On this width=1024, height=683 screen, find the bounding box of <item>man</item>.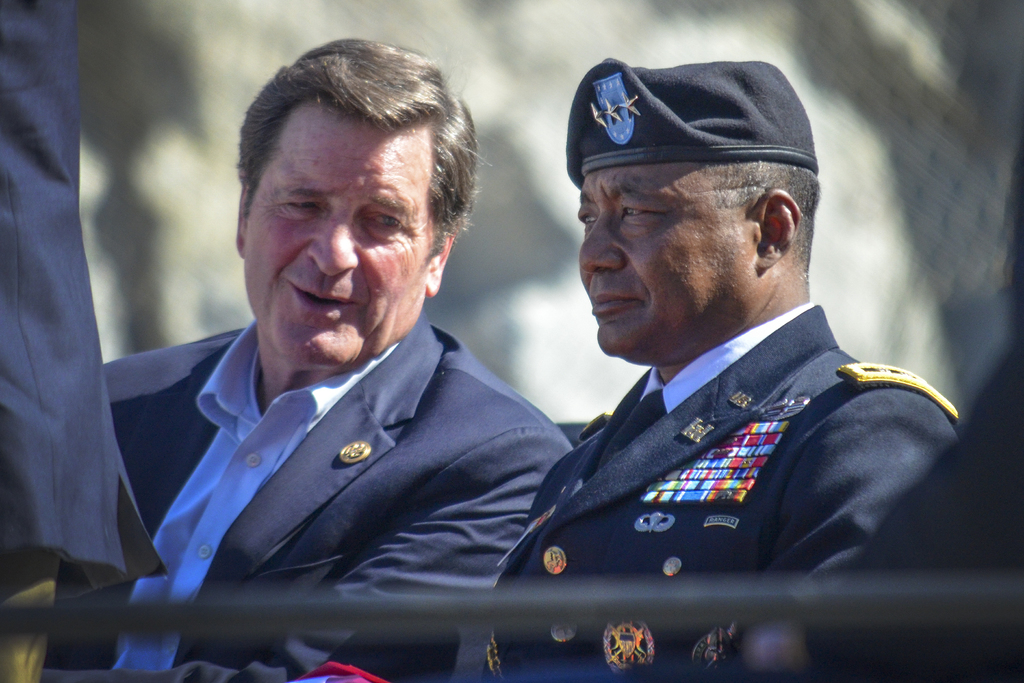
Bounding box: <box>386,49,953,661</box>.
